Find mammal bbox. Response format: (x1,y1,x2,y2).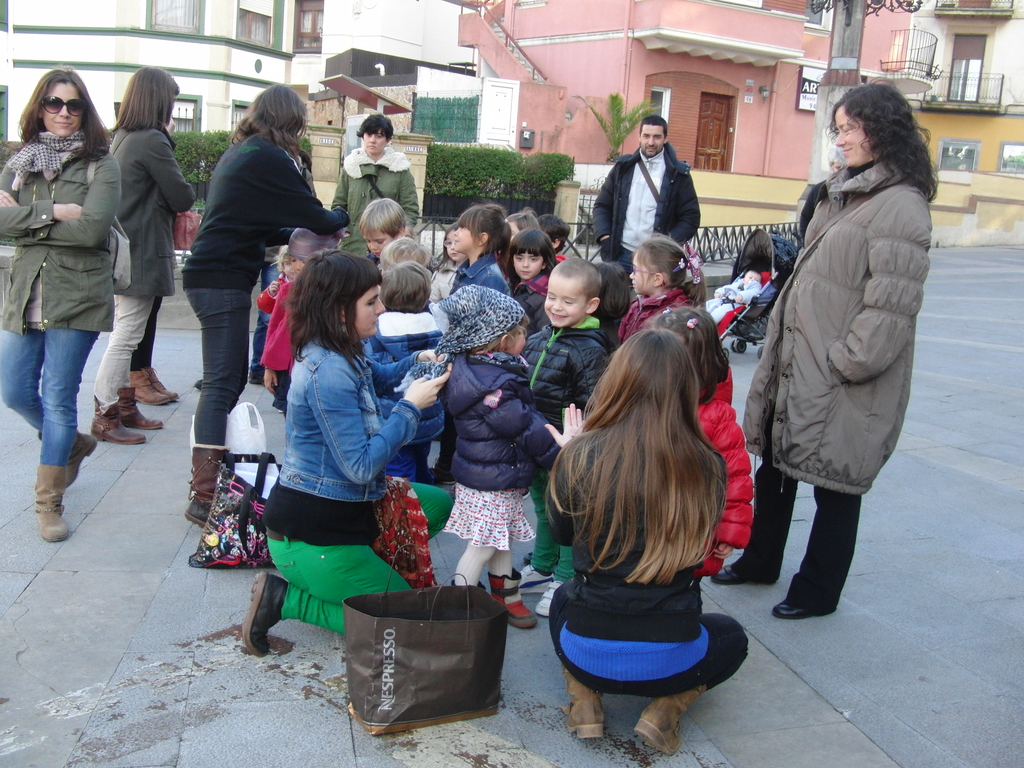
(619,232,707,346).
